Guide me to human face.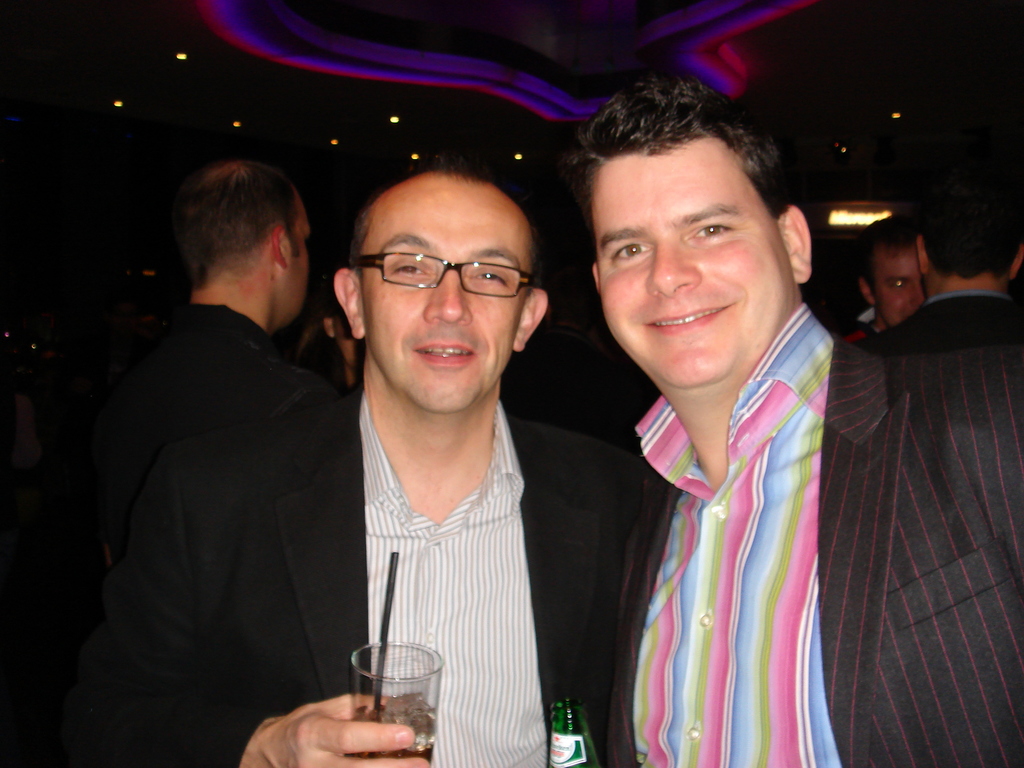
Guidance: <box>588,135,794,385</box>.
